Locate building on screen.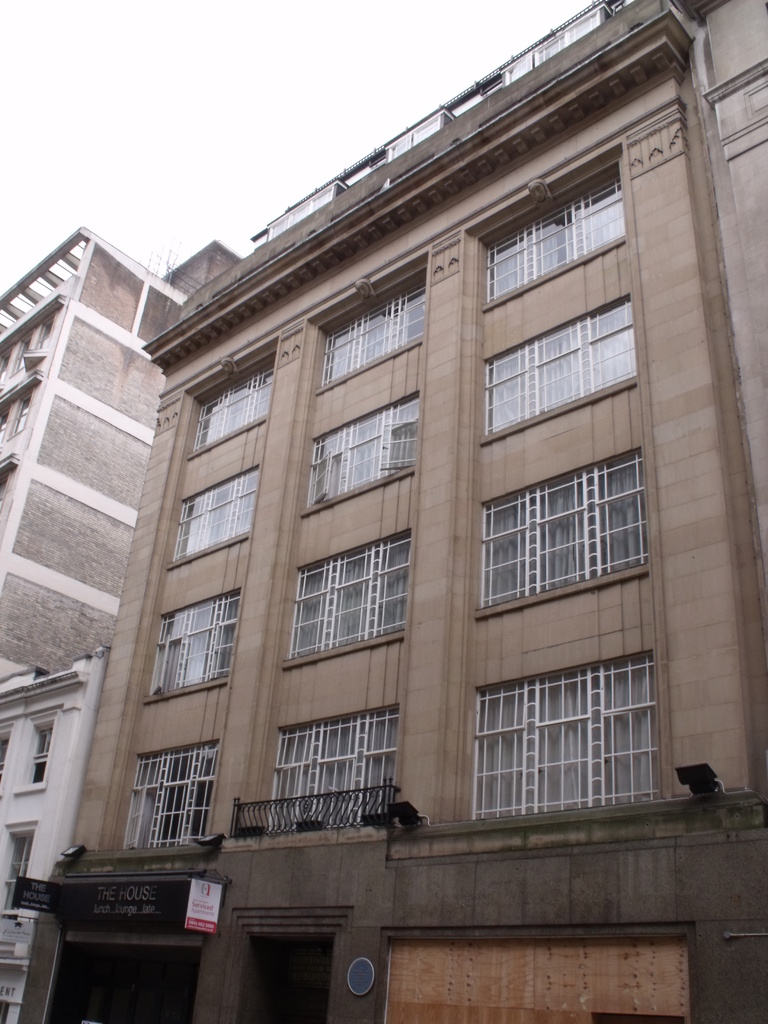
On screen at {"left": 0, "top": 220, "right": 244, "bottom": 1023}.
